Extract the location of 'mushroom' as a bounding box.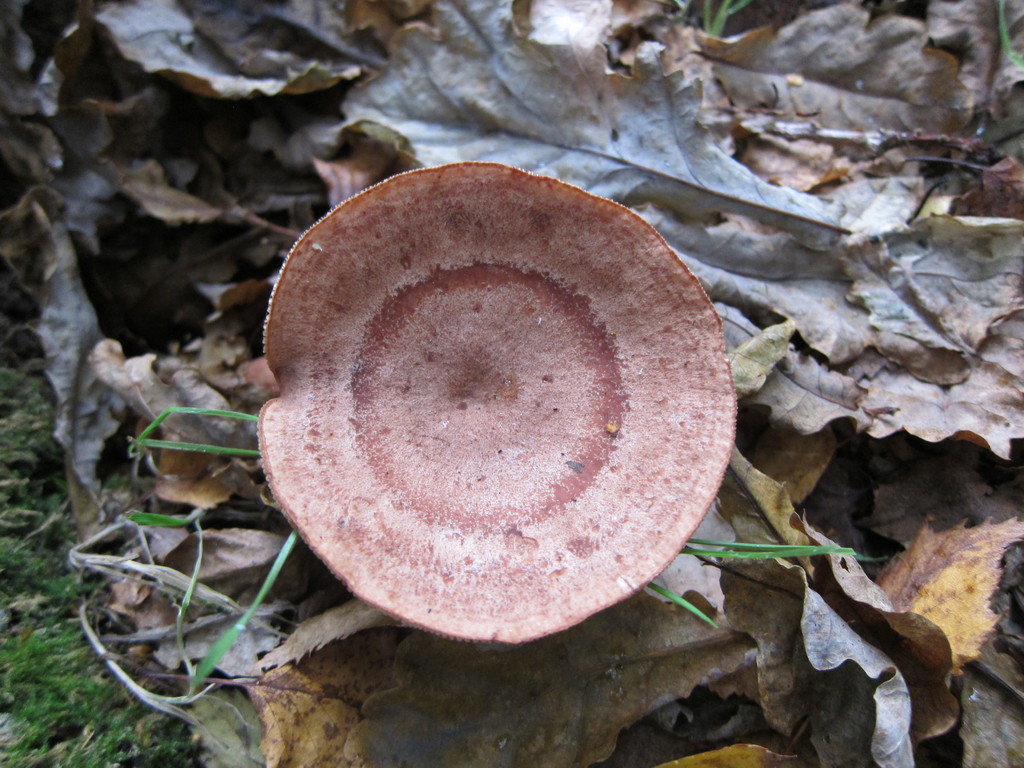
238,192,717,707.
